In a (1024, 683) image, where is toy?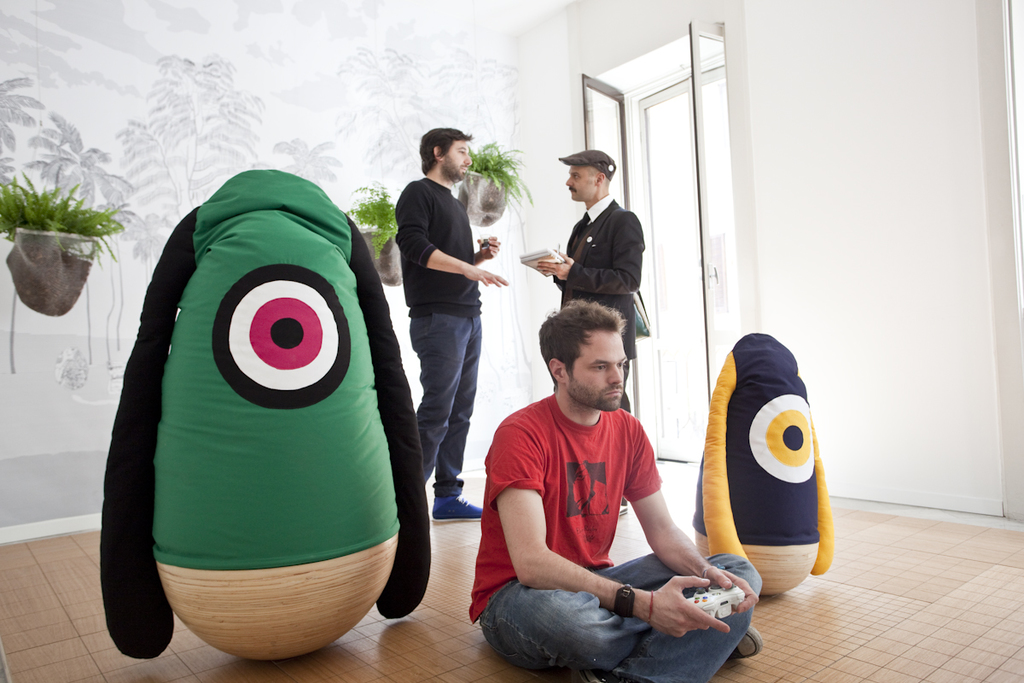
x1=89, y1=169, x2=433, y2=682.
